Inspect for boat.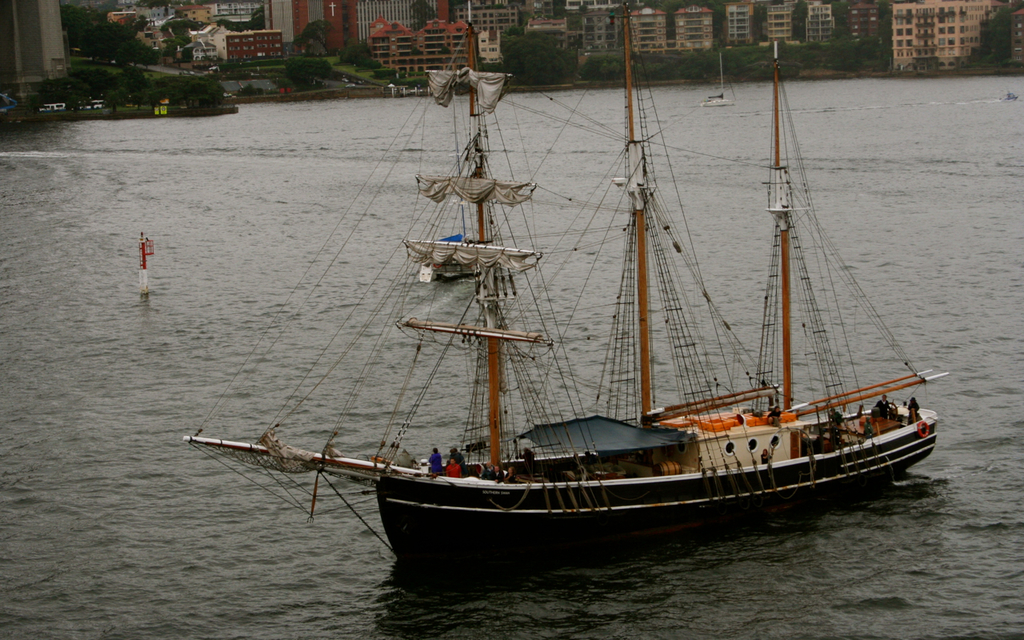
Inspection: box(994, 87, 1017, 103).
